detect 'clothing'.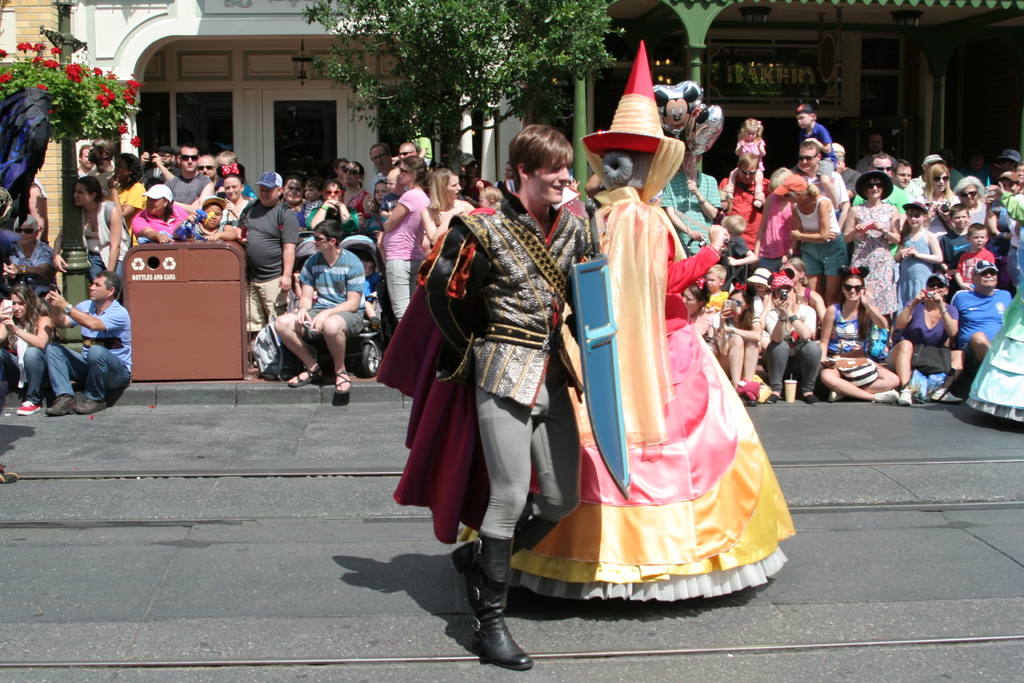
Detected at locate(796, 199, 851, 274).
